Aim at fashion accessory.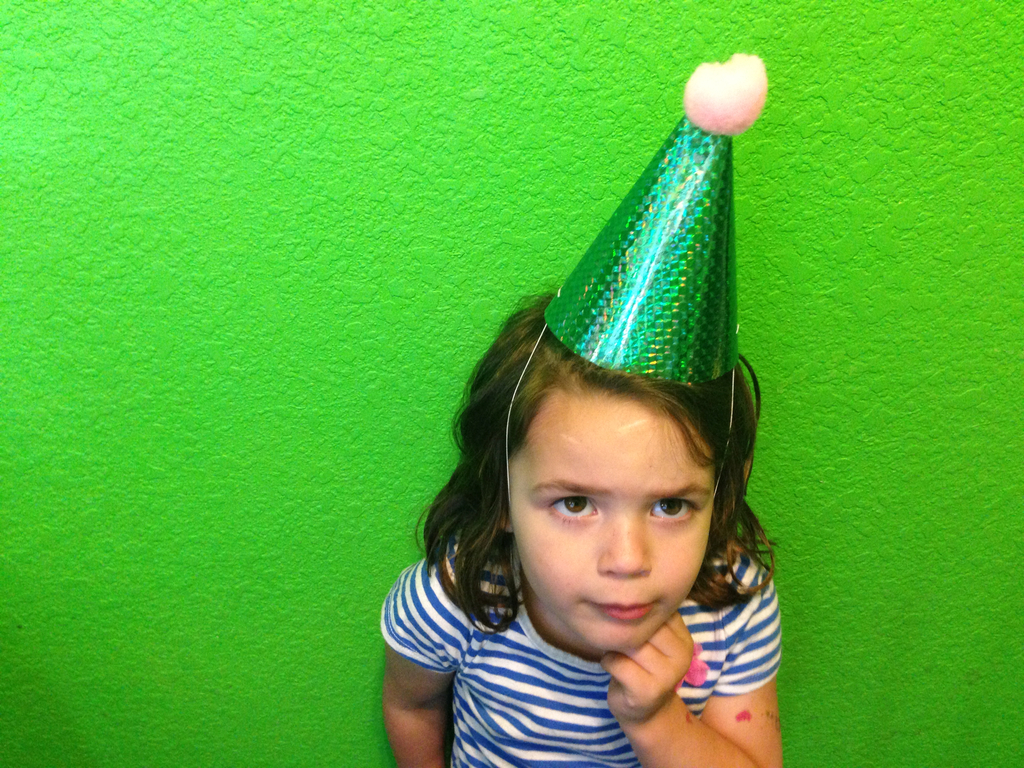
Aimed at 508, 52, 767, 506.
